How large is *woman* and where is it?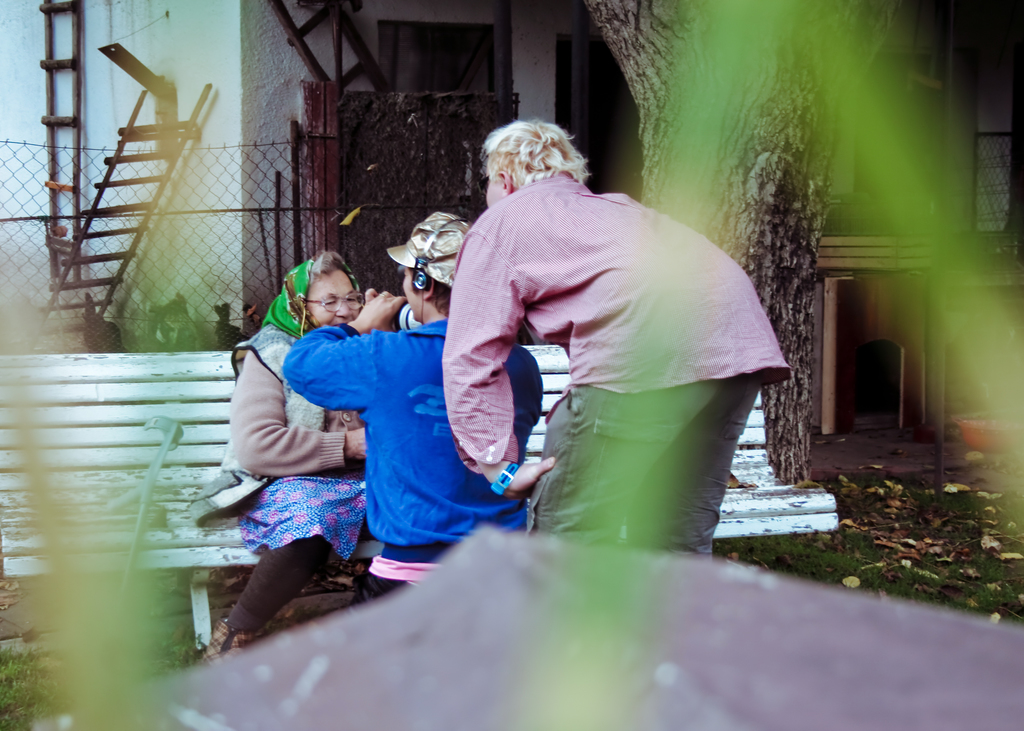
Bounding box: 278, 207, 545, 611.
